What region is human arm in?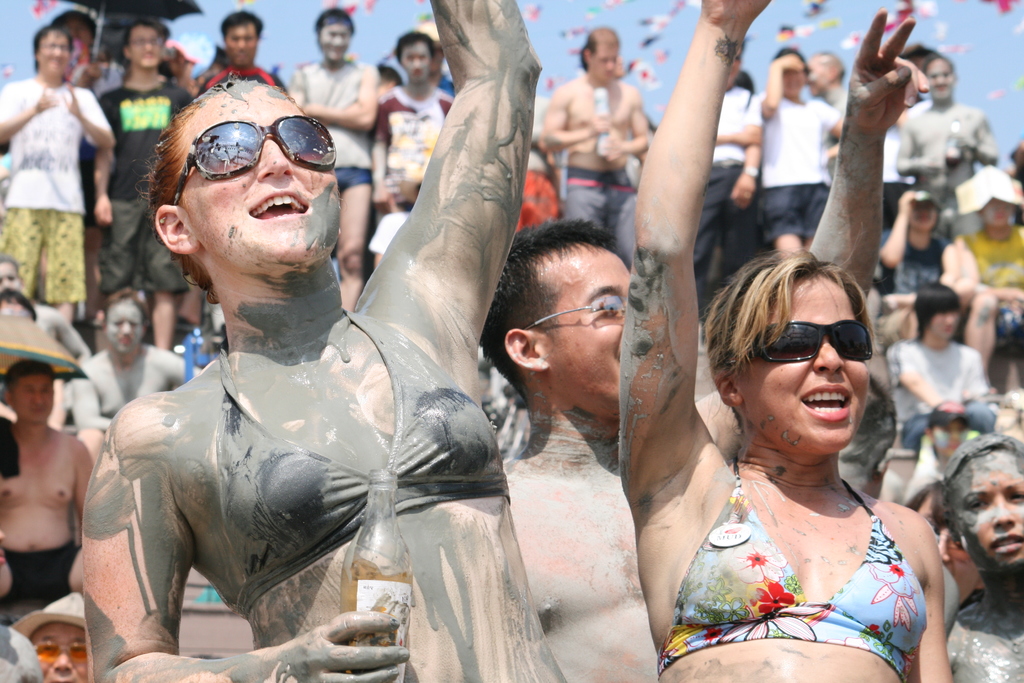
bbox=[73, 397, 409, 682].
